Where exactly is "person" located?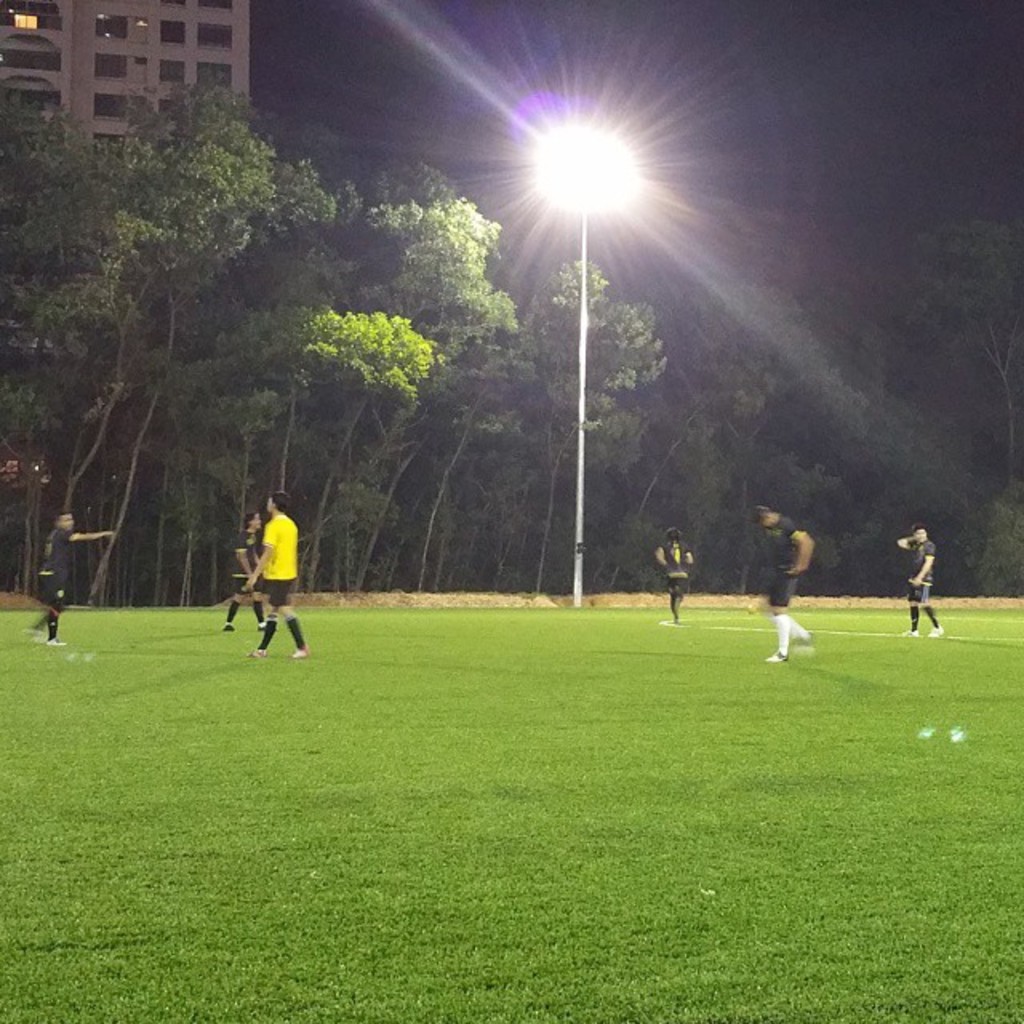
Its bounding box is box=[242, 493, 322, 666].
